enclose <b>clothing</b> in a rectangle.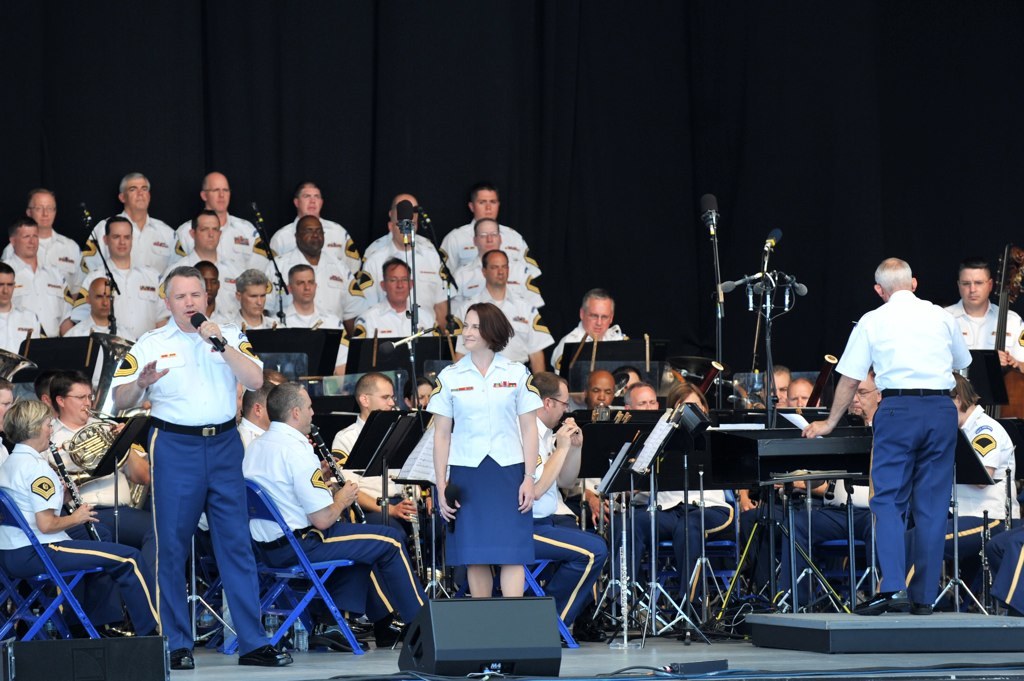
<bbox>432, 343, 543, 609</bbox>.
